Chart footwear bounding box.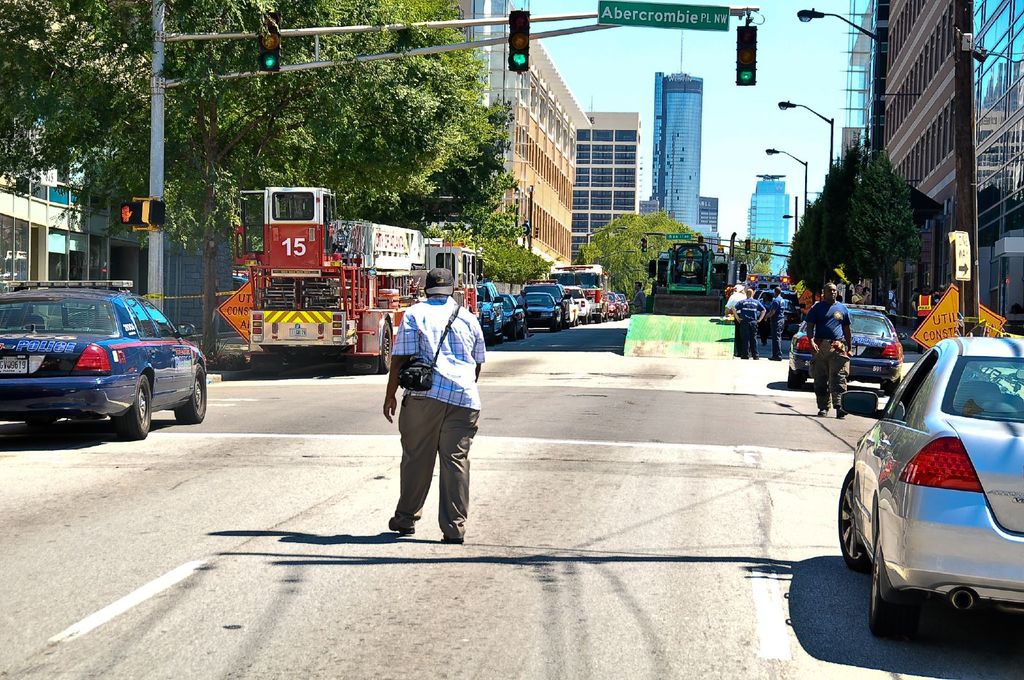
Charted: [x1=753, y1=356, x2=760, y2=360].
